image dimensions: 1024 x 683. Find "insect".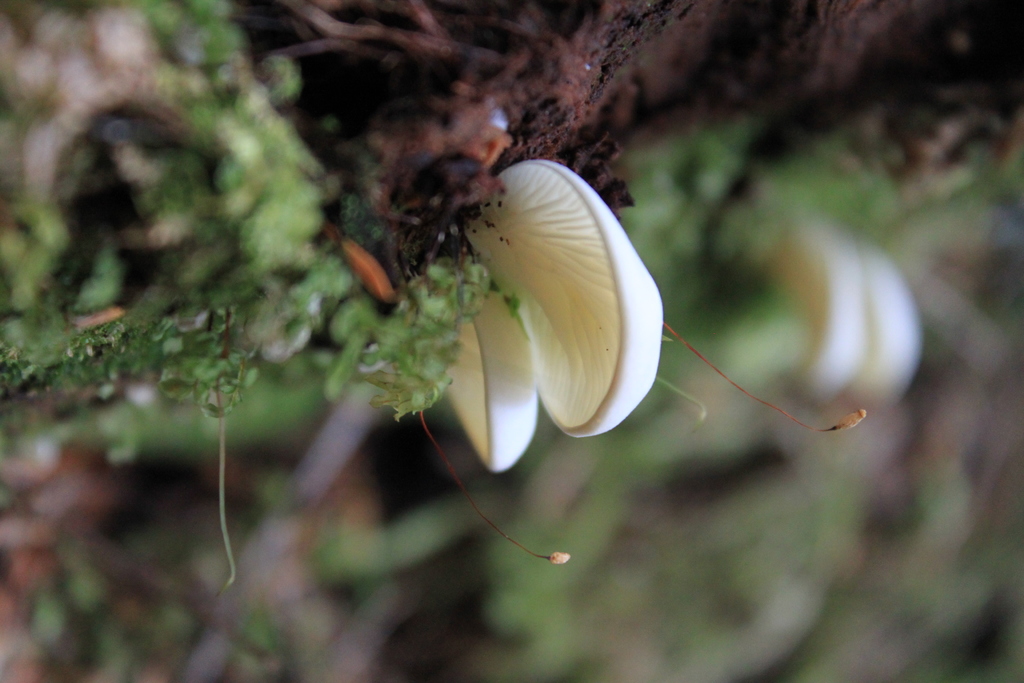
region(378, 108, 508, 277).
